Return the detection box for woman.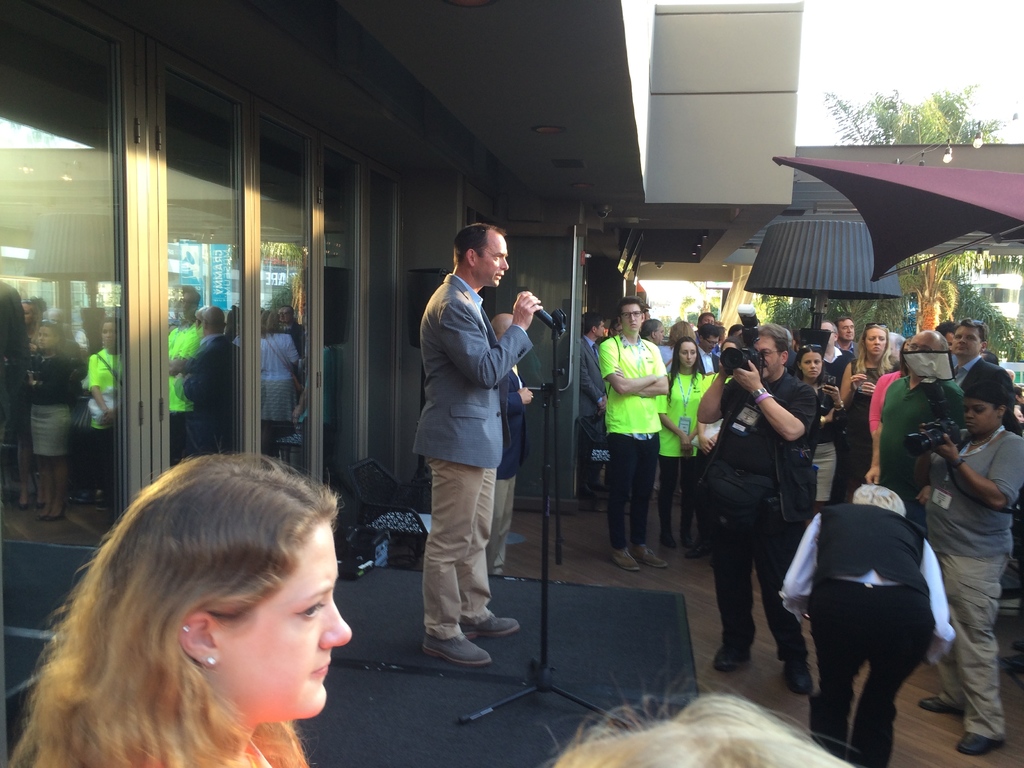
rect(657, 336, 710, 547).
